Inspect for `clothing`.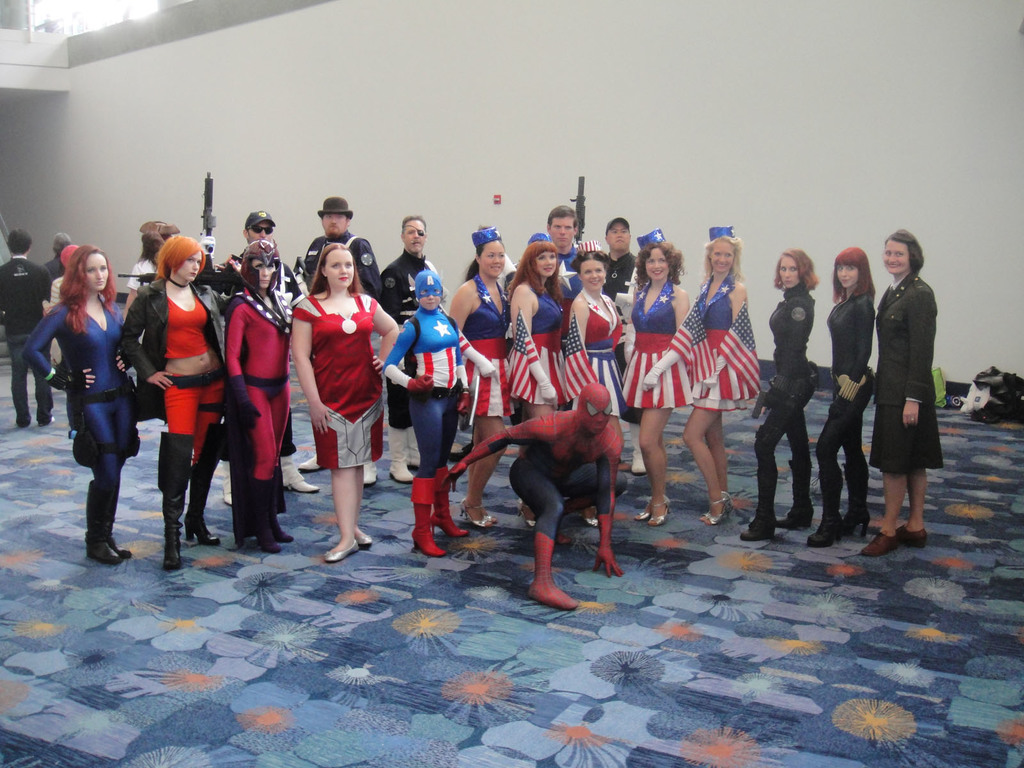
Inspection: <bbox>128, 248, 159, 326</bbox>.
